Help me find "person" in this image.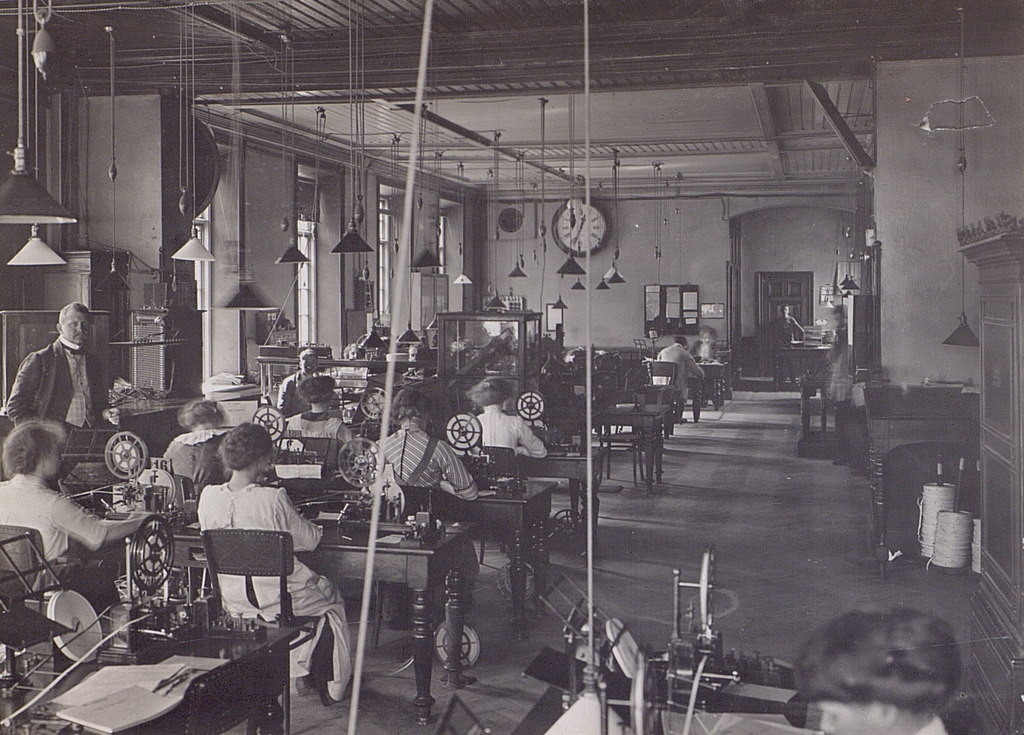
Found it: 651 334 703 425.
